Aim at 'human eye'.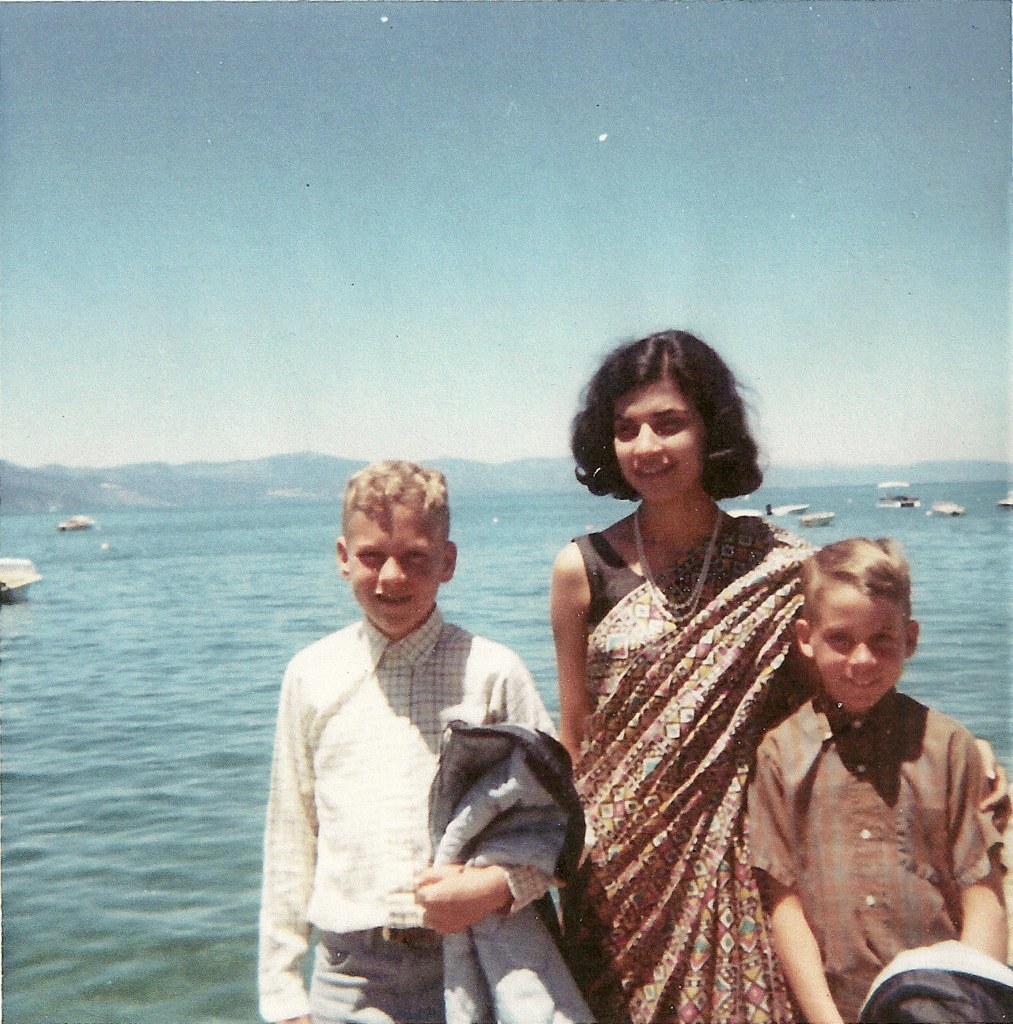
Aimed at crop(822, 633, 849, 645).
